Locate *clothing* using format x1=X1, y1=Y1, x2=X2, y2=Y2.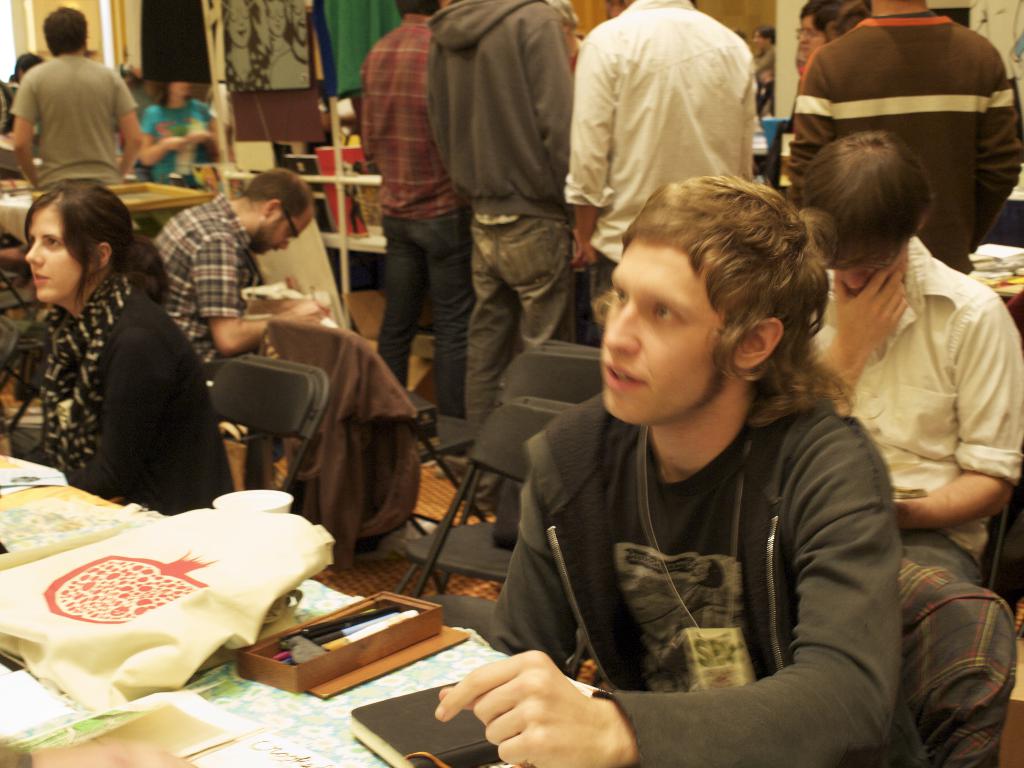
x1=266, y1=44, x2=317, y2=88.
